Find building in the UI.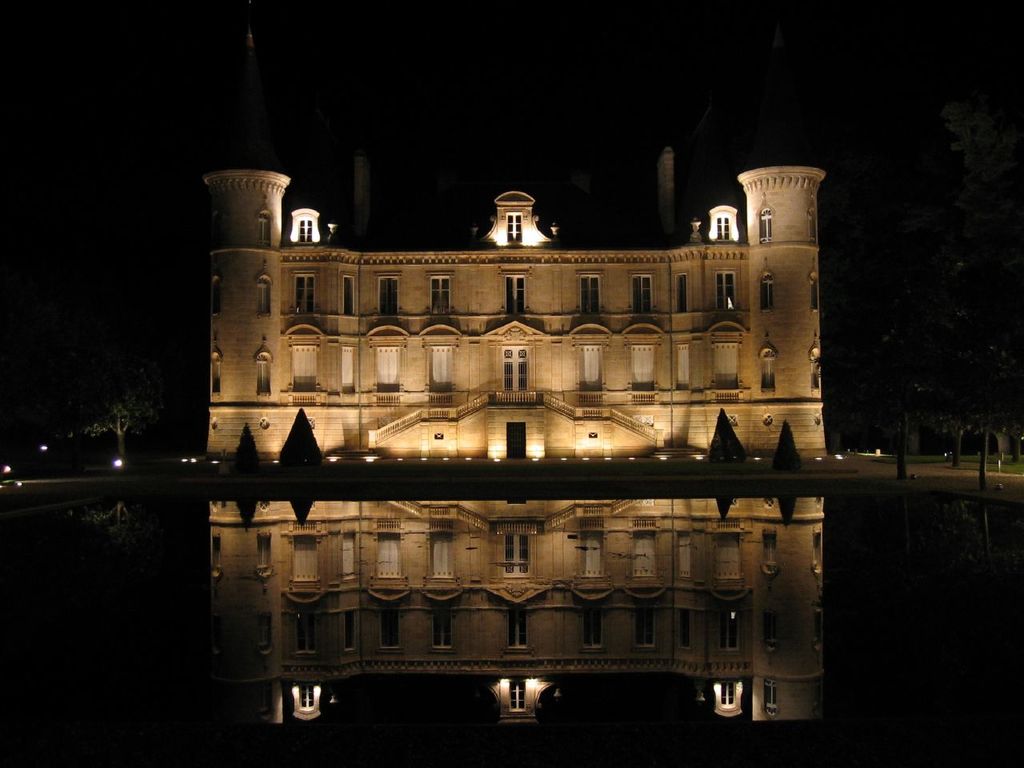
UI element at x1=205 y1=25 x2=826 y2=458.
